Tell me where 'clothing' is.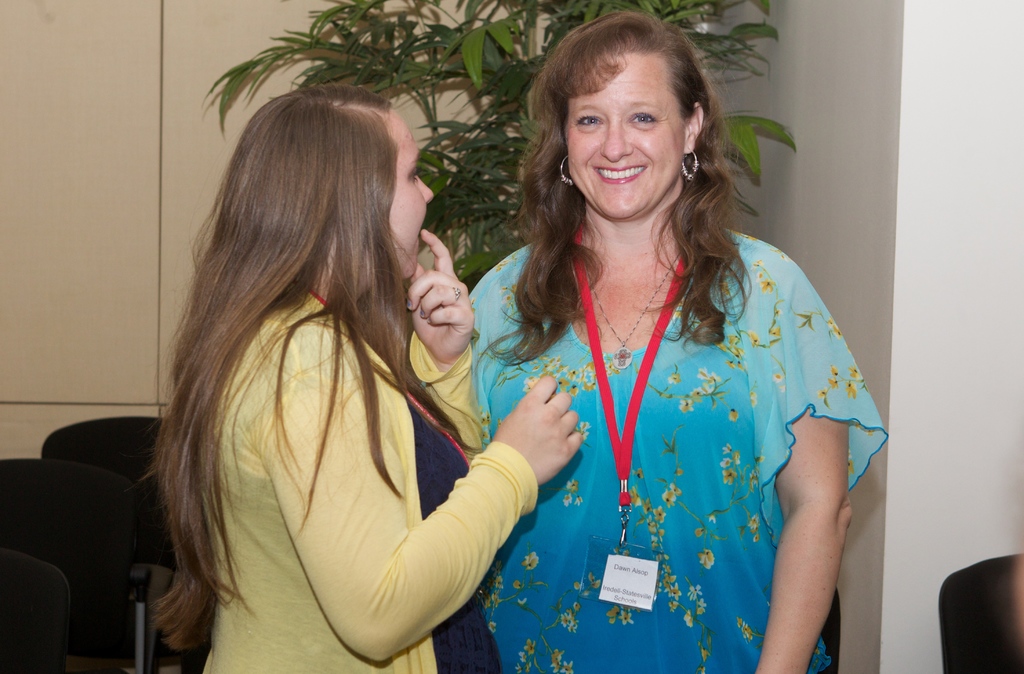
'clothing' is at select_region(195, 303, 541, 673).
